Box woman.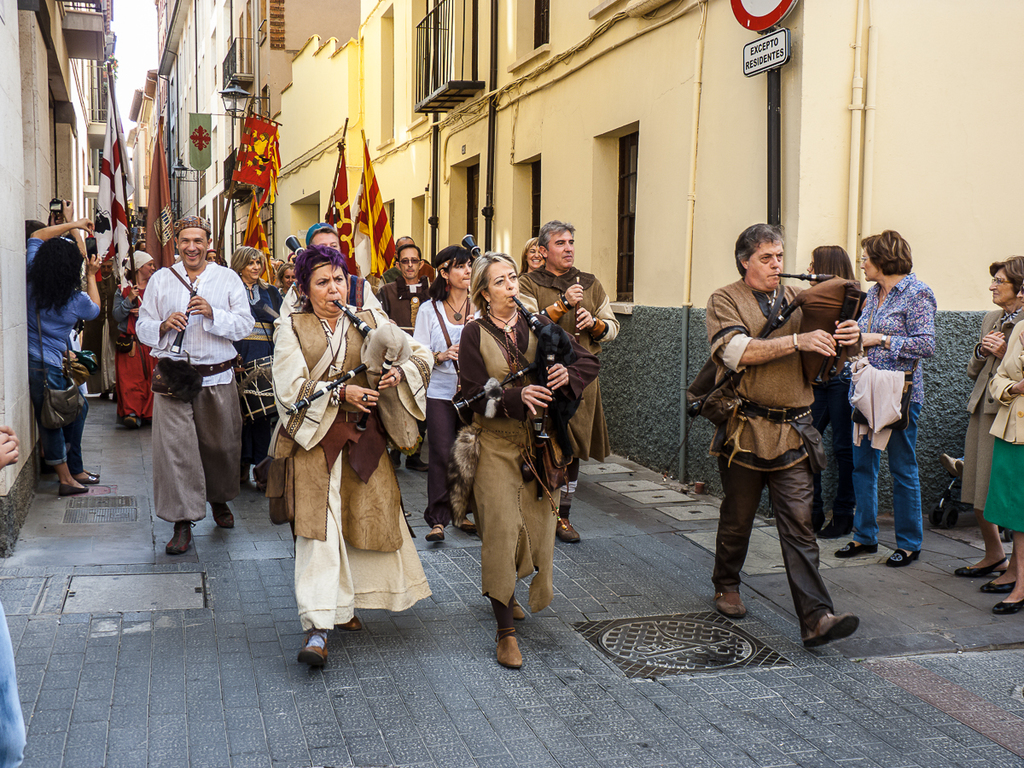
(986, 286, 1023, 612).
